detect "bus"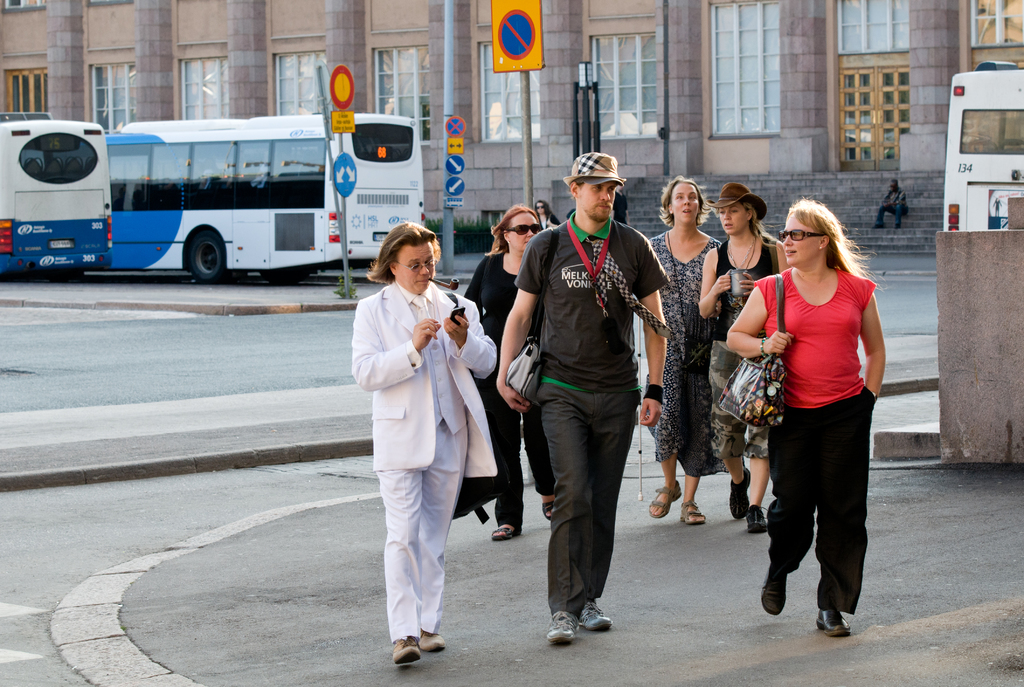
BBox(104, 108, 428, 285)
